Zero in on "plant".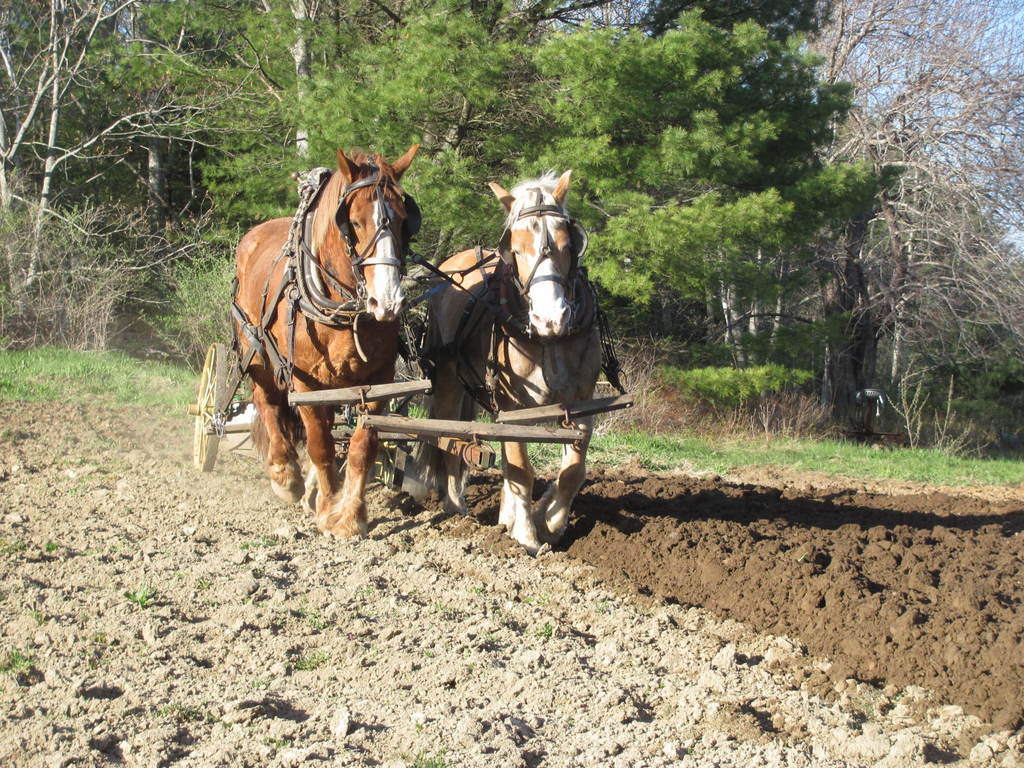
Zeroed in: 123,577,167,611.
